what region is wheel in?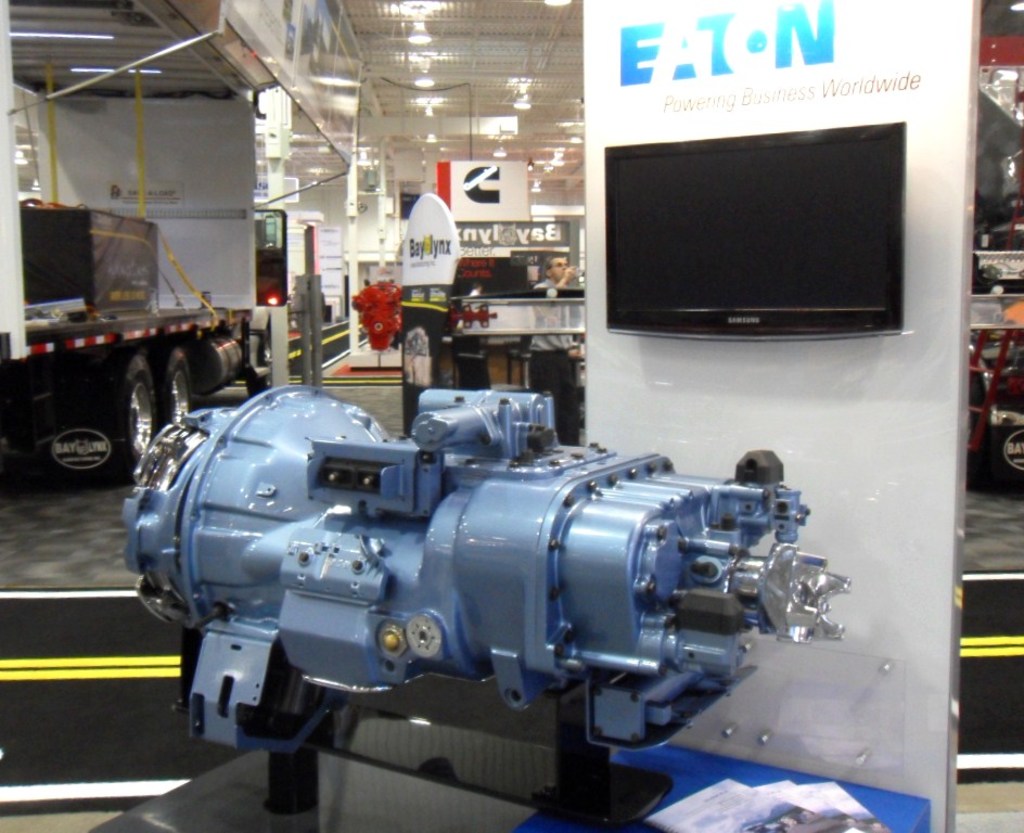
105:358:154:480.
